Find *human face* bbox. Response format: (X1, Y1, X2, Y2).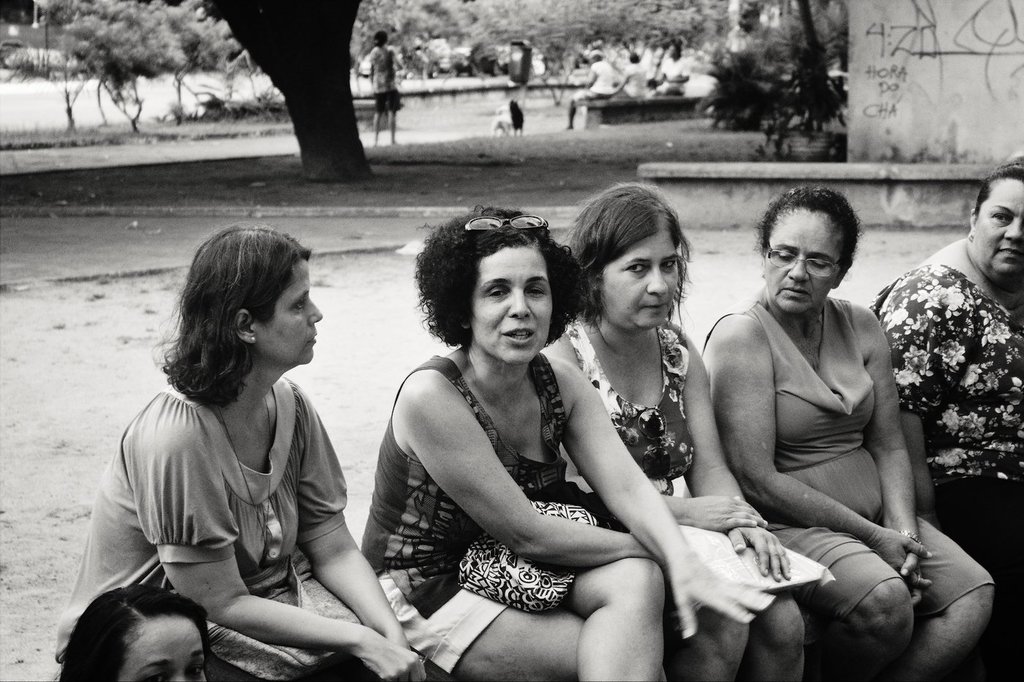
(767, 204, 838, 314).
